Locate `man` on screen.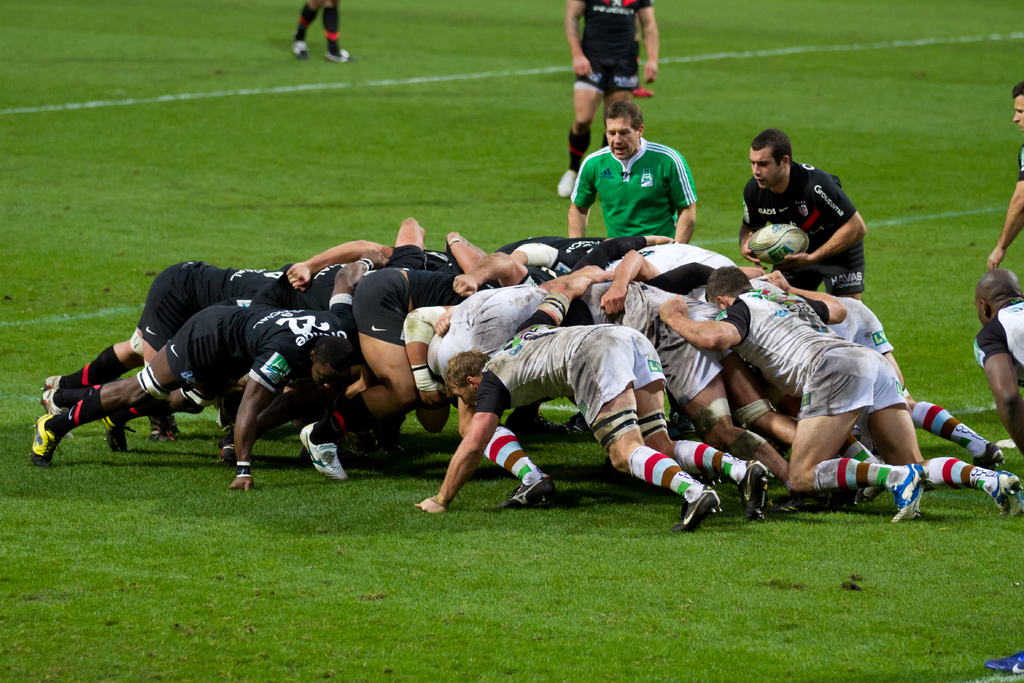
On screen at [559,0,664,202].
